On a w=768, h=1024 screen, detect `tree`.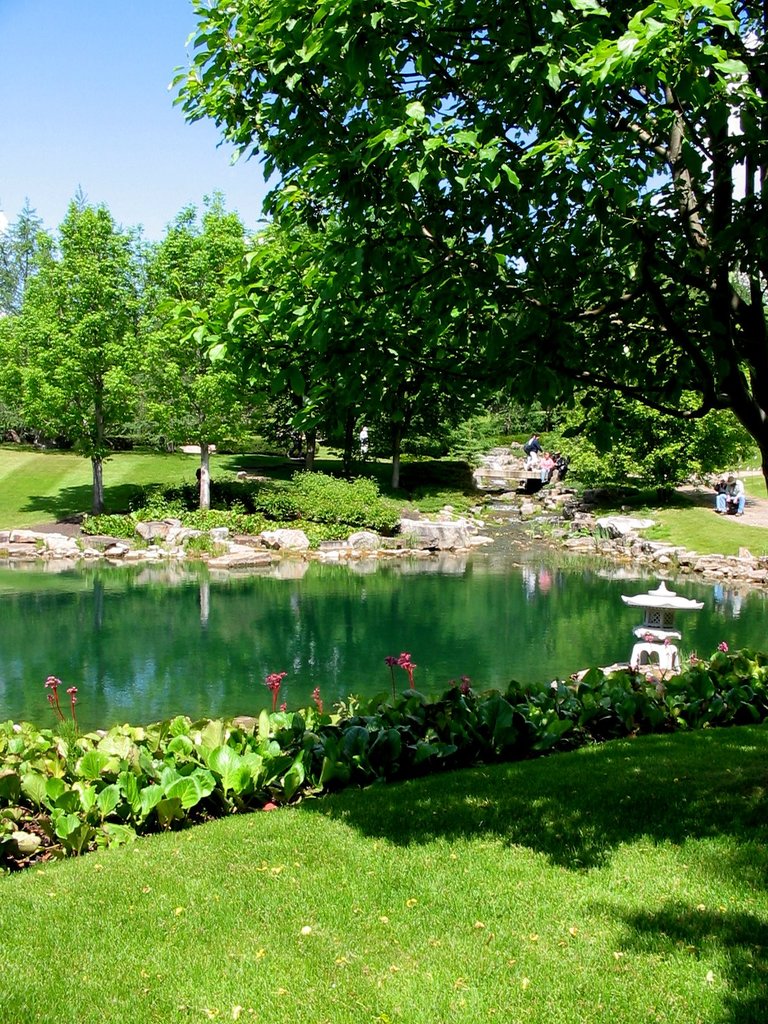
(116, 6, 747, 518).
